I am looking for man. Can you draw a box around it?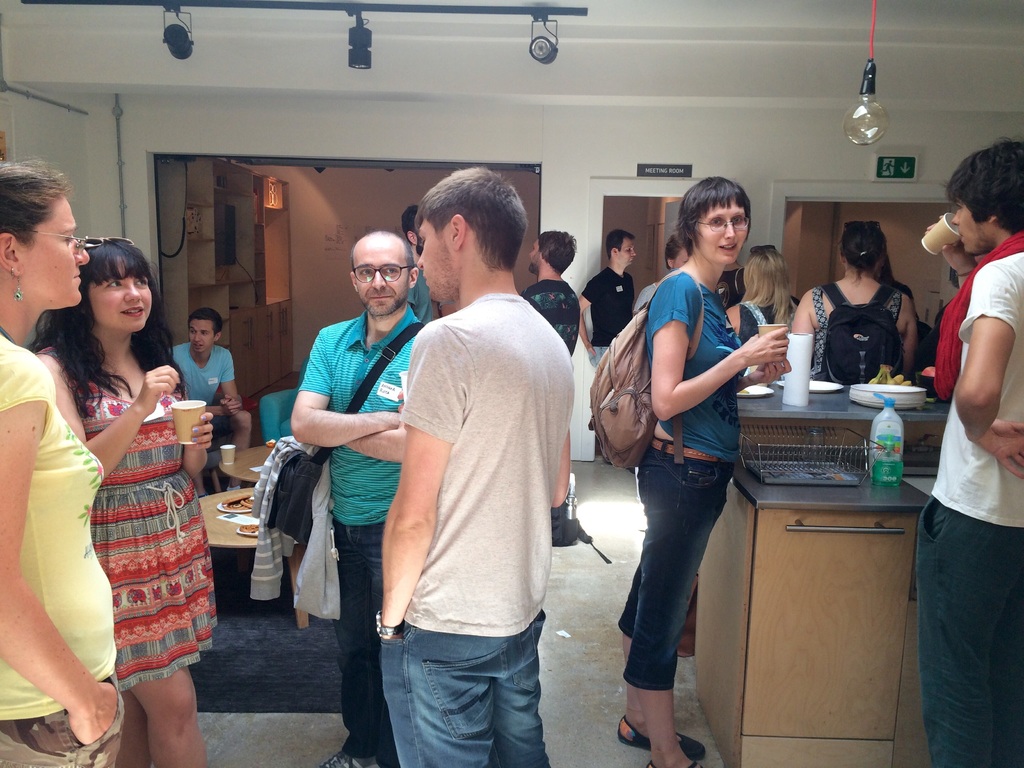
Sure, the bounding box is (left=632, top=232, right=693, bottom=312).
